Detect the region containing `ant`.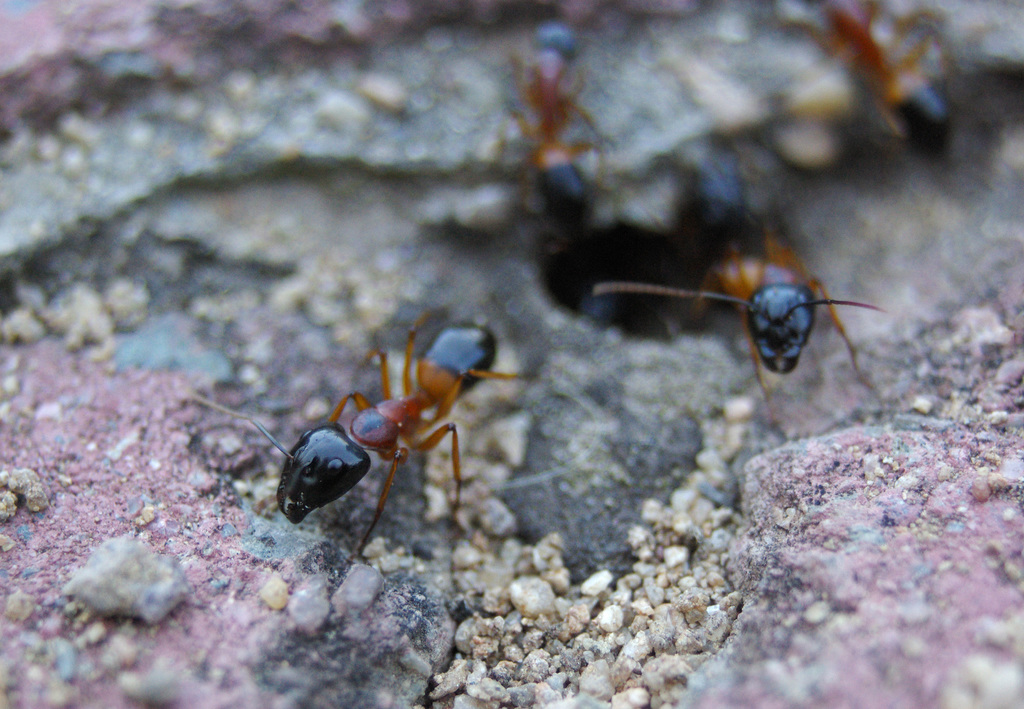
<bbox>598, 208, 895, 458</bbox>.
